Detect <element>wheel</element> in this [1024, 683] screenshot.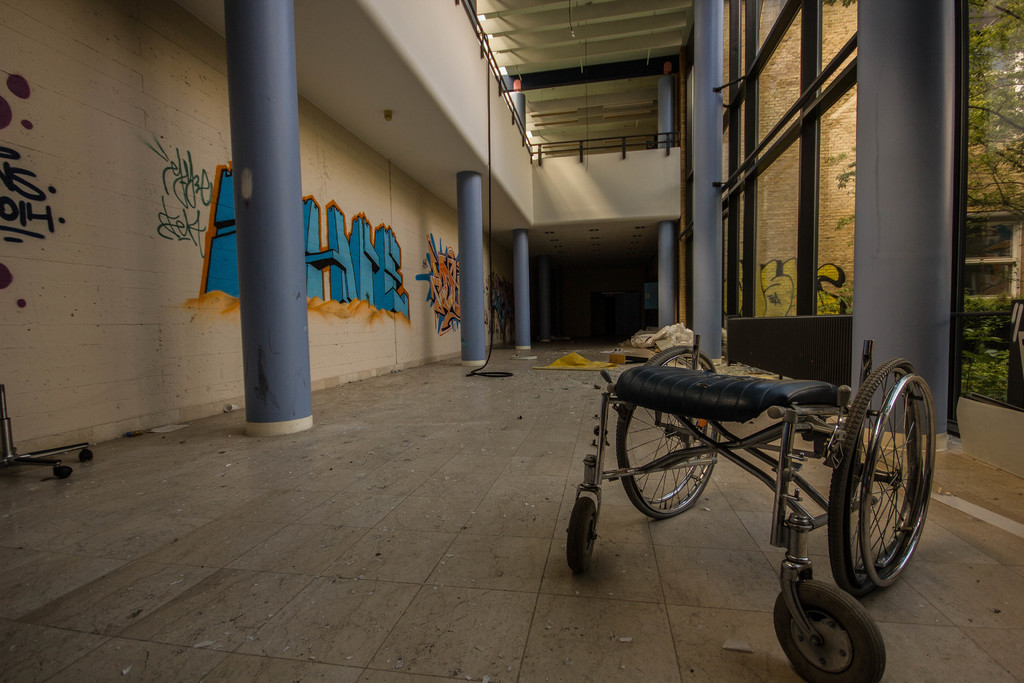
Detection: [left=614, top=346, right=728, bottom=520].
